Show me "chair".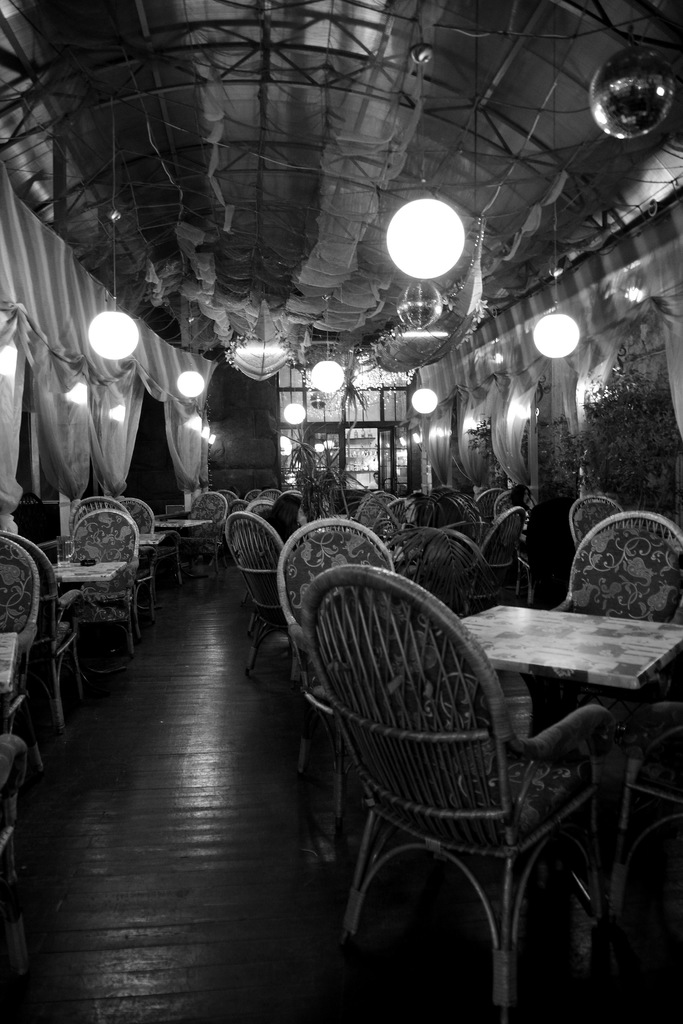
"chair" is here: (122,492,176,574).
